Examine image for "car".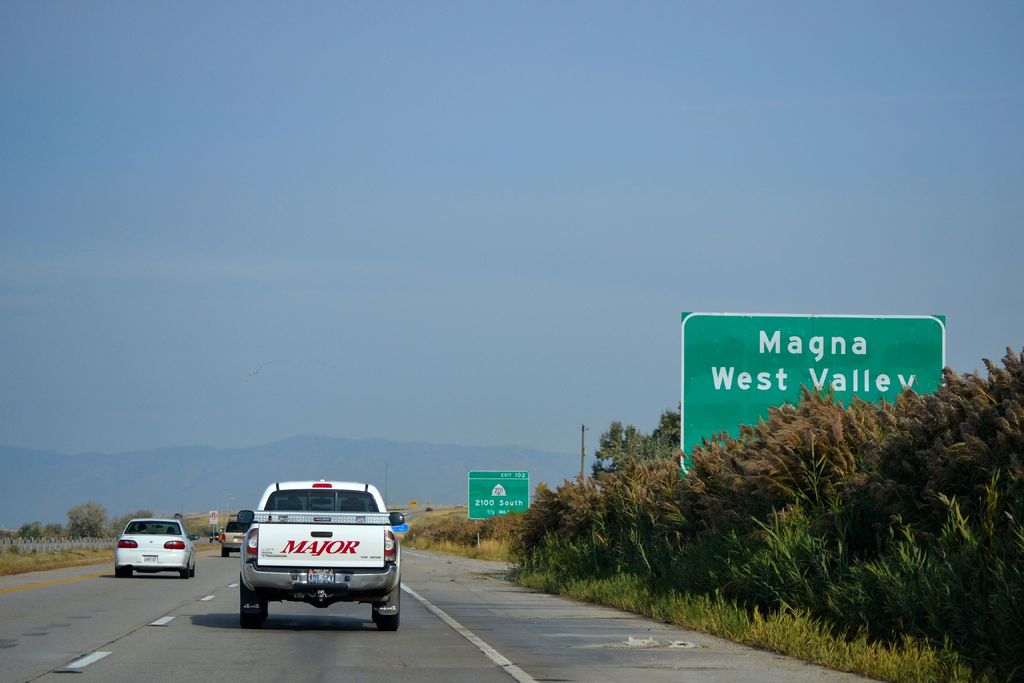
Examination result: crop(219, 520, 244, 556).
